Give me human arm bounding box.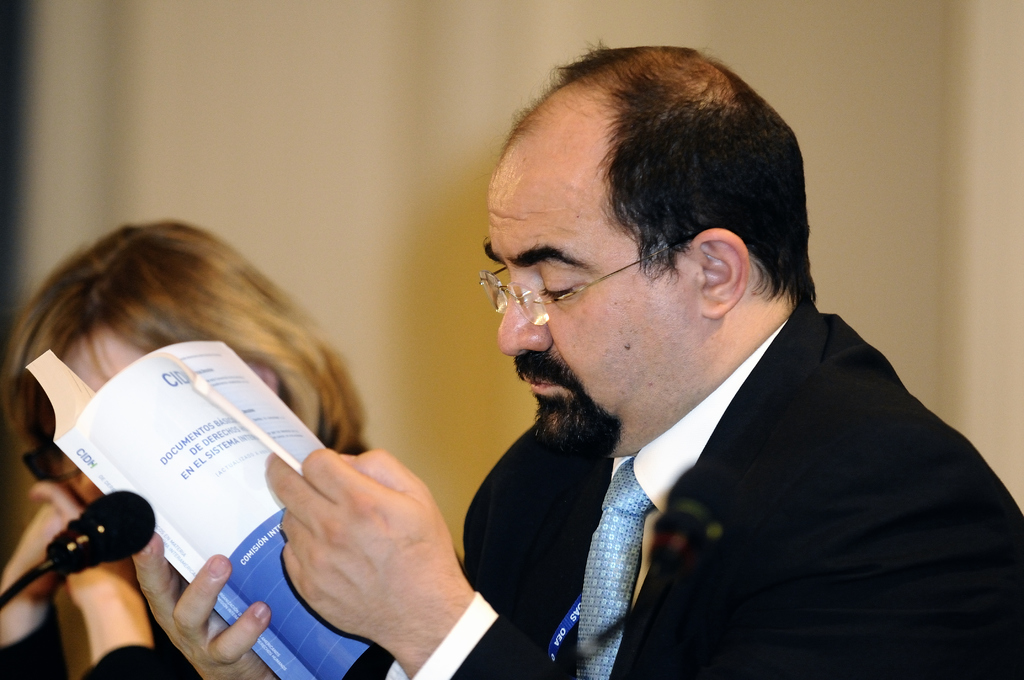
0,502,67,679.
